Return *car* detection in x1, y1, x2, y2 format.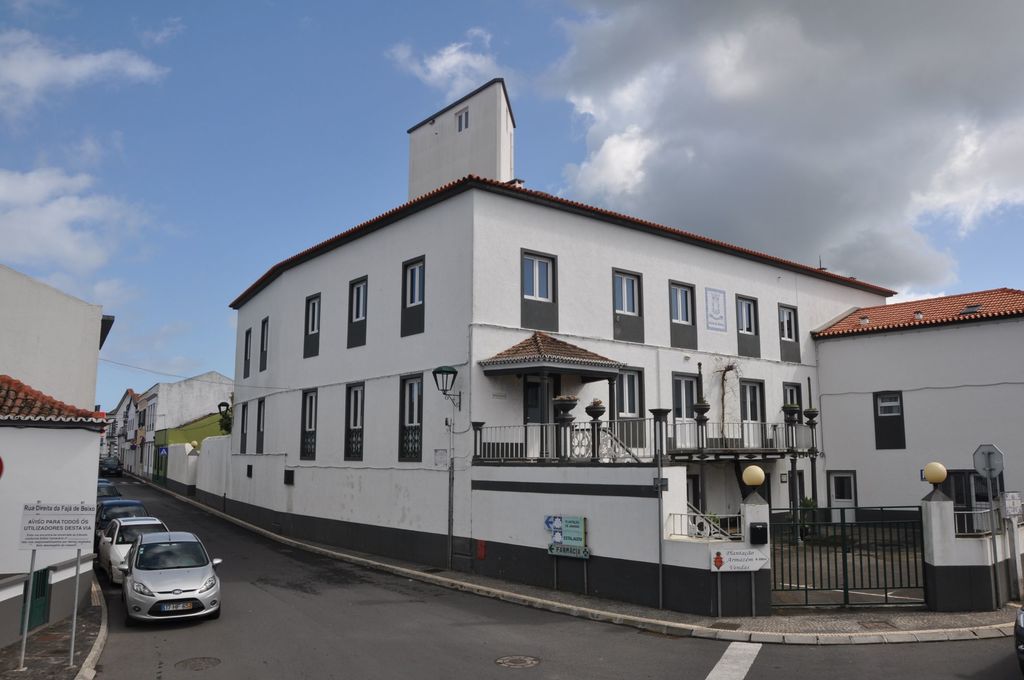
95, 499, 147, 531.
